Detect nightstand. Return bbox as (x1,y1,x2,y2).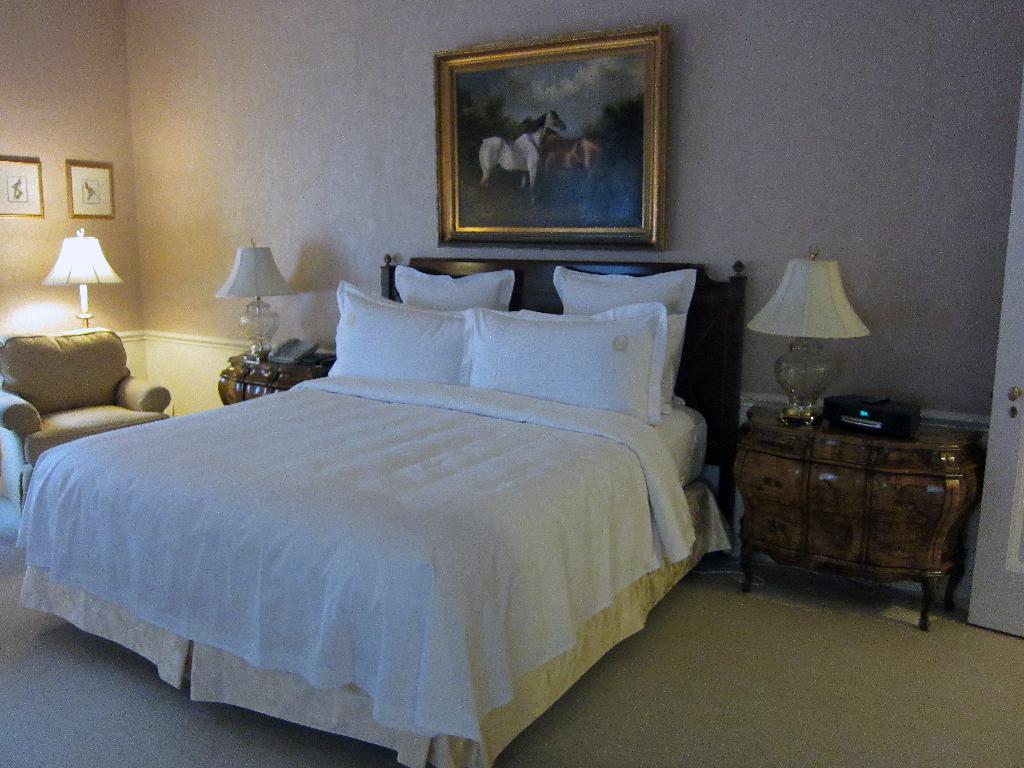
(726,402,986,631).
